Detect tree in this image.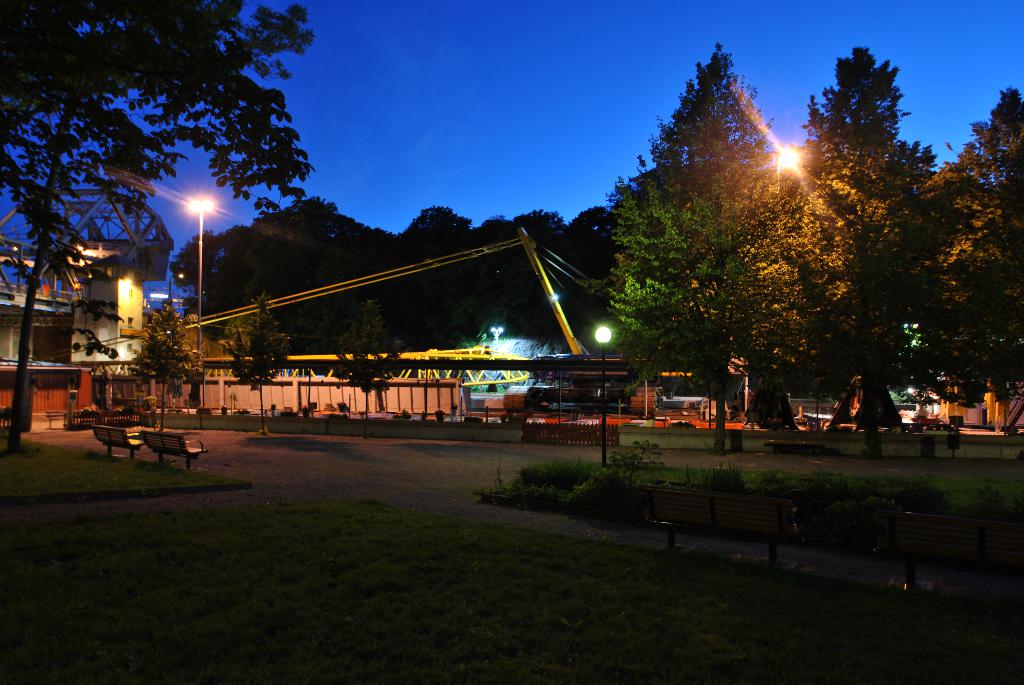
Detection: (130,300,207,432).
